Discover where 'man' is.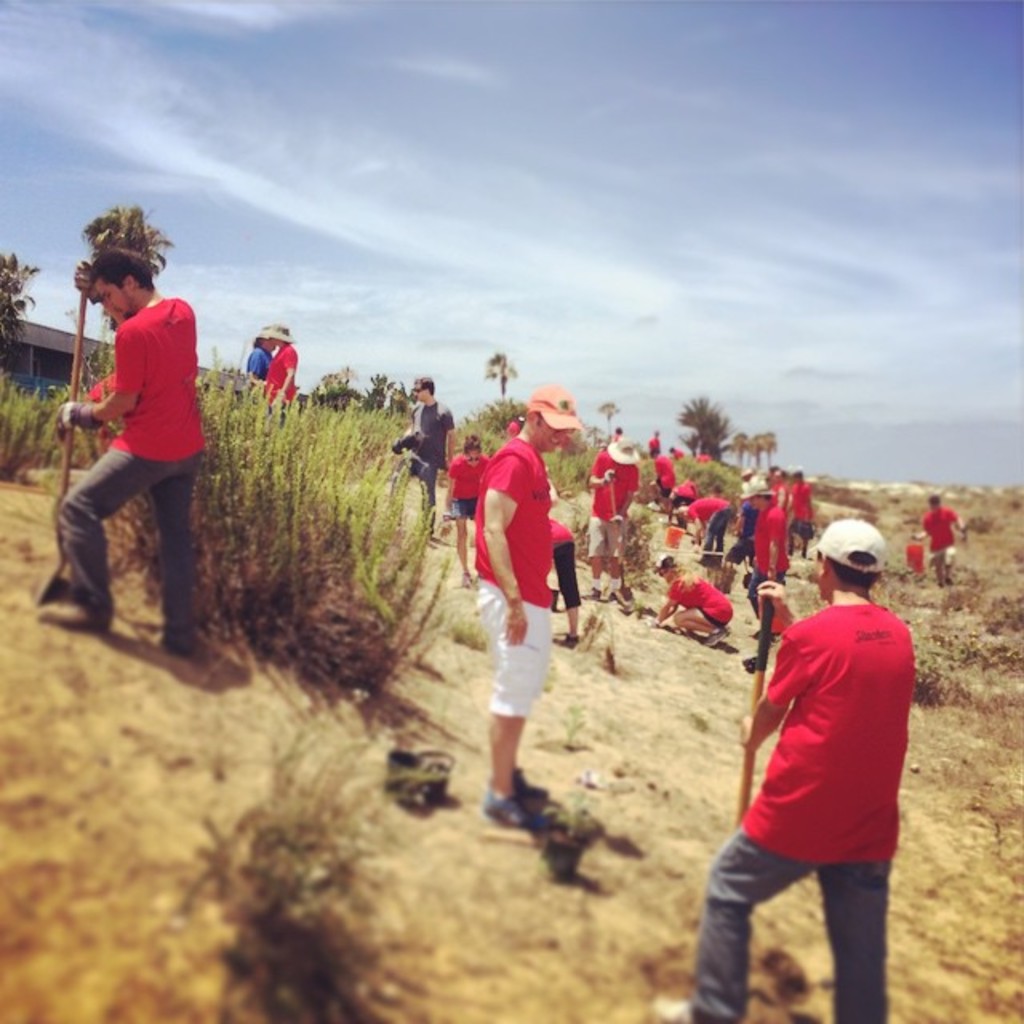
Discovered at 786, 466, 814, 555.
